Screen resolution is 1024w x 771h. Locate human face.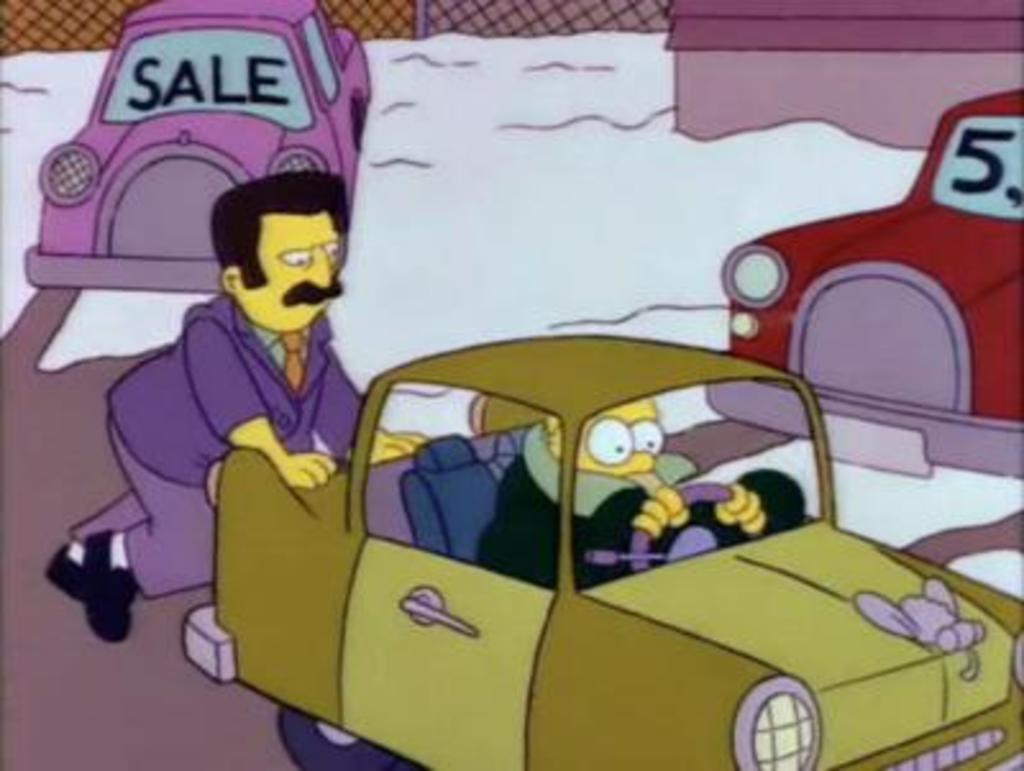
left=238, top=207, right=340, bottom=336.
